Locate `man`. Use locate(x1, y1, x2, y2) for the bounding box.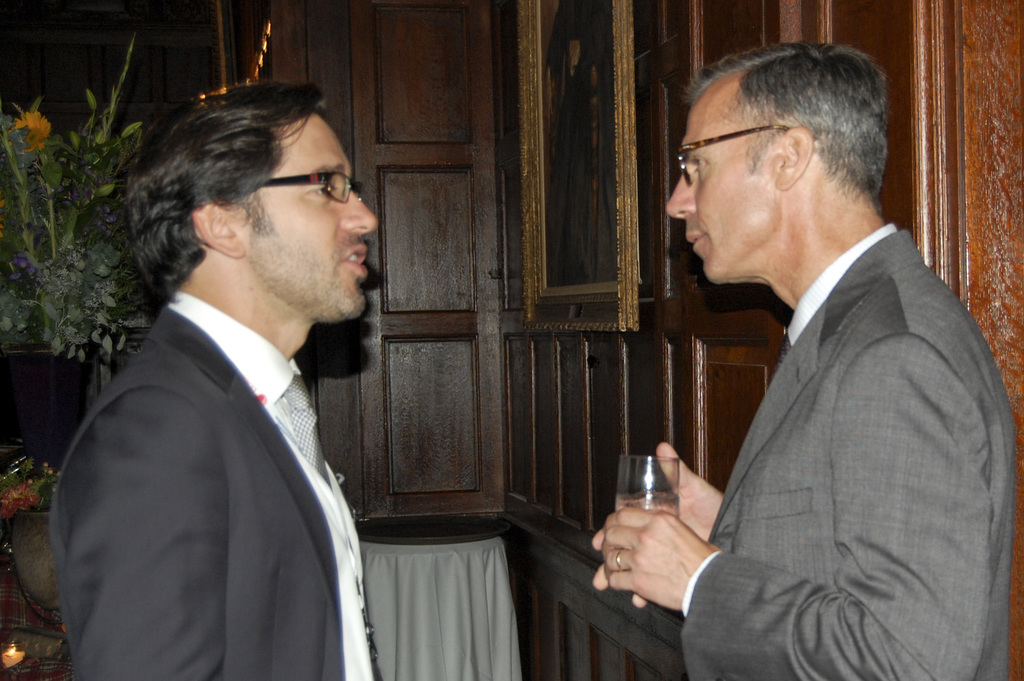
locate(596, 33, 1014, 680).
